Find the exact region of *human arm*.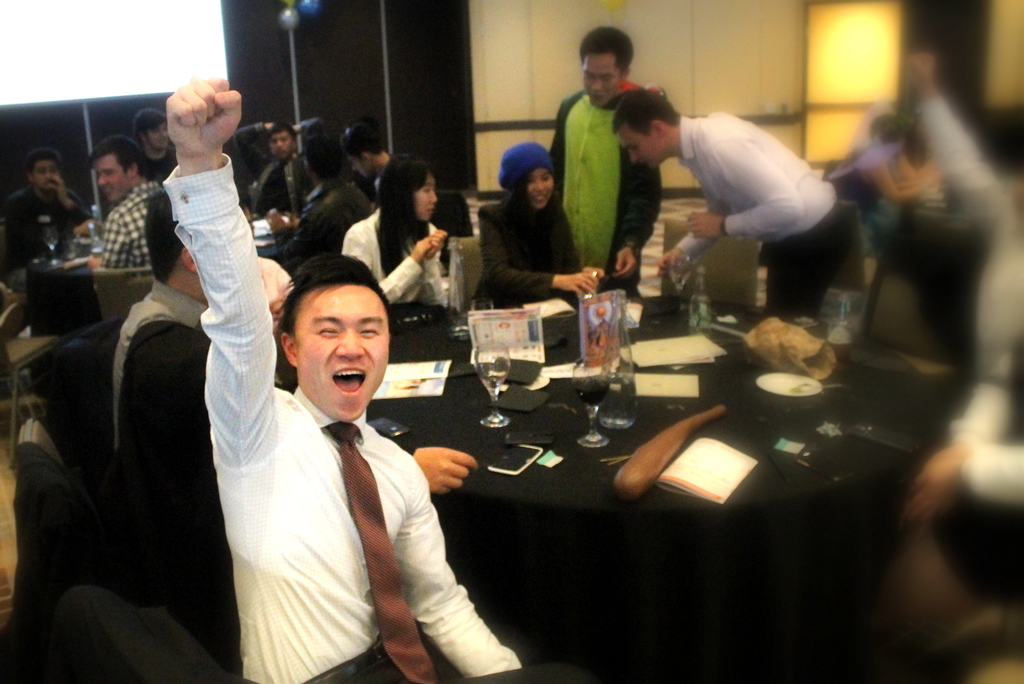
Exact region: box(47, 173, 90, 223).
